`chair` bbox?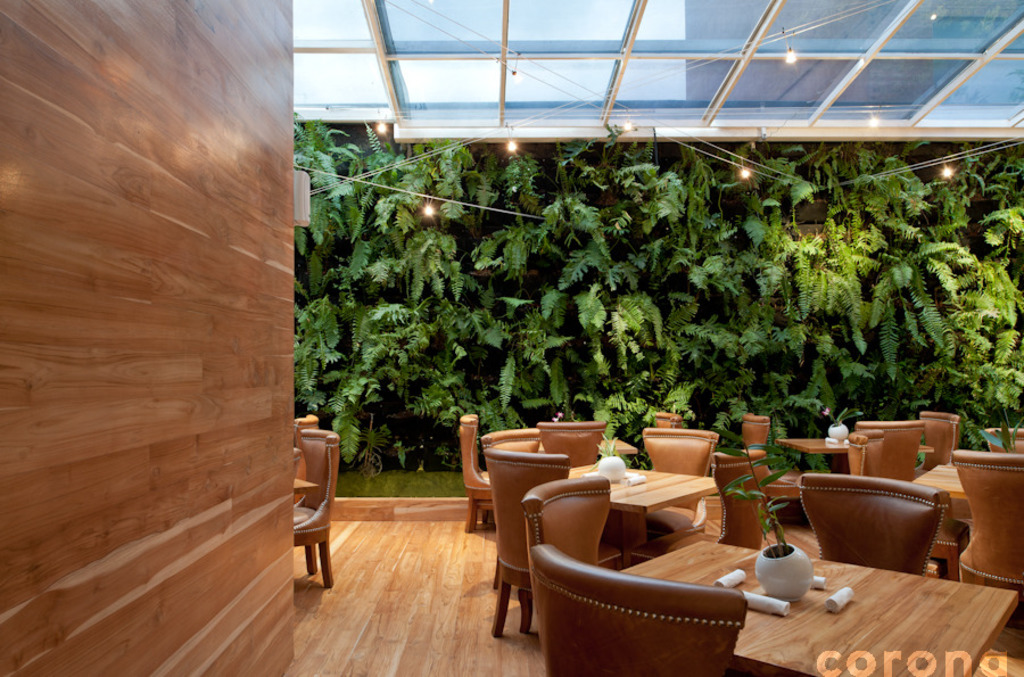
[x1=857, y1=421, x2=917, y2=484]
